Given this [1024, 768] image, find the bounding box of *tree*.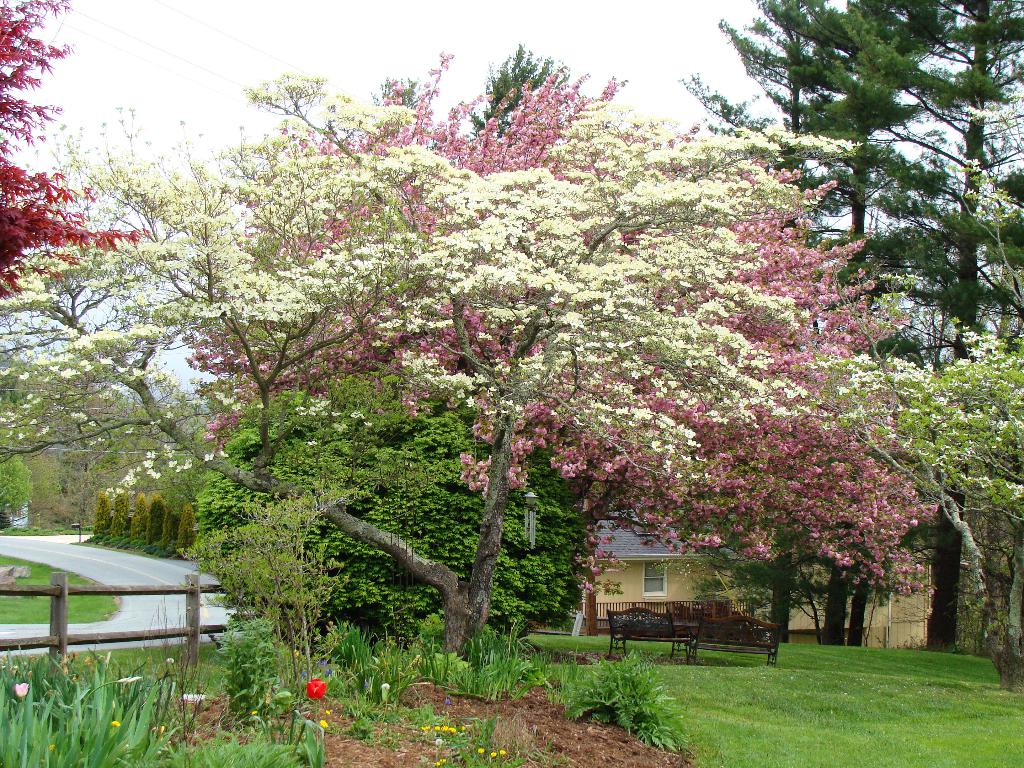
[left=795, top=266, right=1023, bottom=691].
